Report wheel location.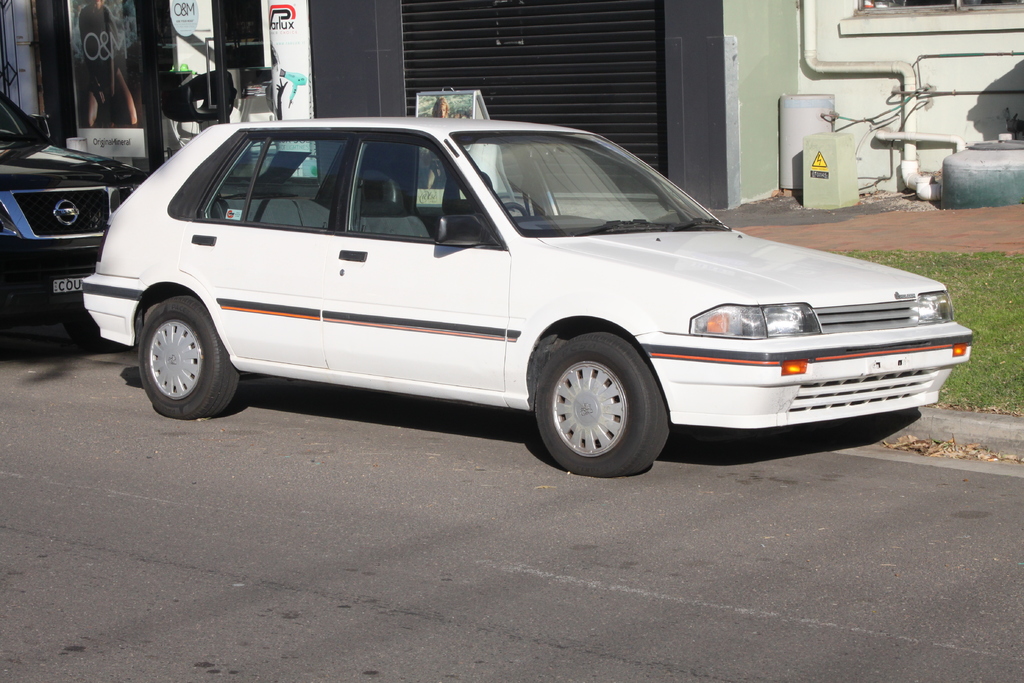
Report: 502/205/529/219.
